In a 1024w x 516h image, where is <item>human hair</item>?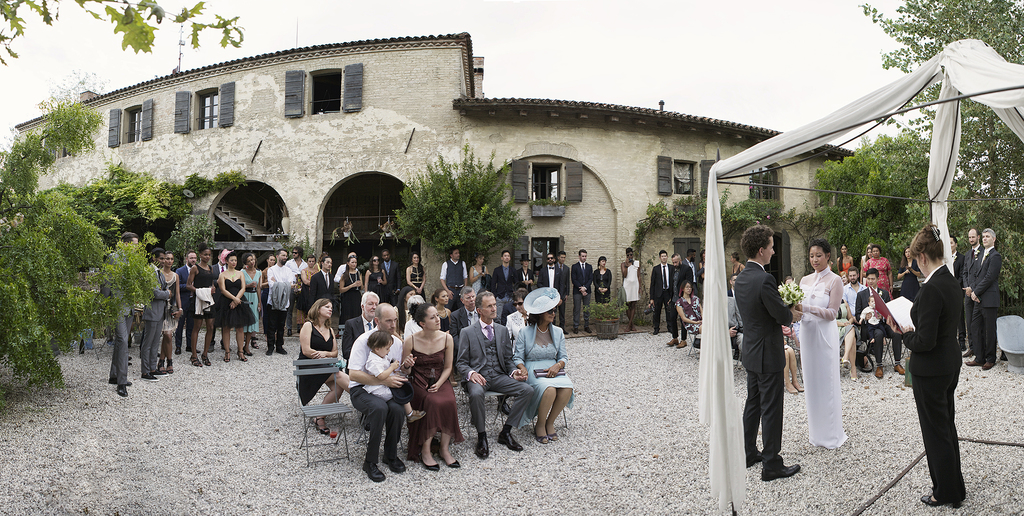
l=475, t=291, r=496, b=307.
